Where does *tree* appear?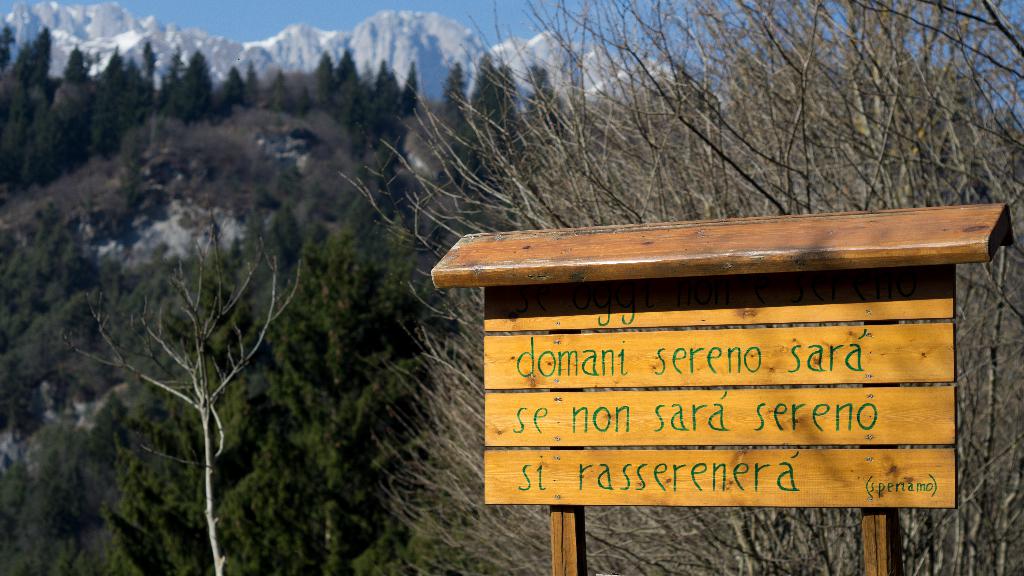
Appears at detection(59, 196, 305, 575).
